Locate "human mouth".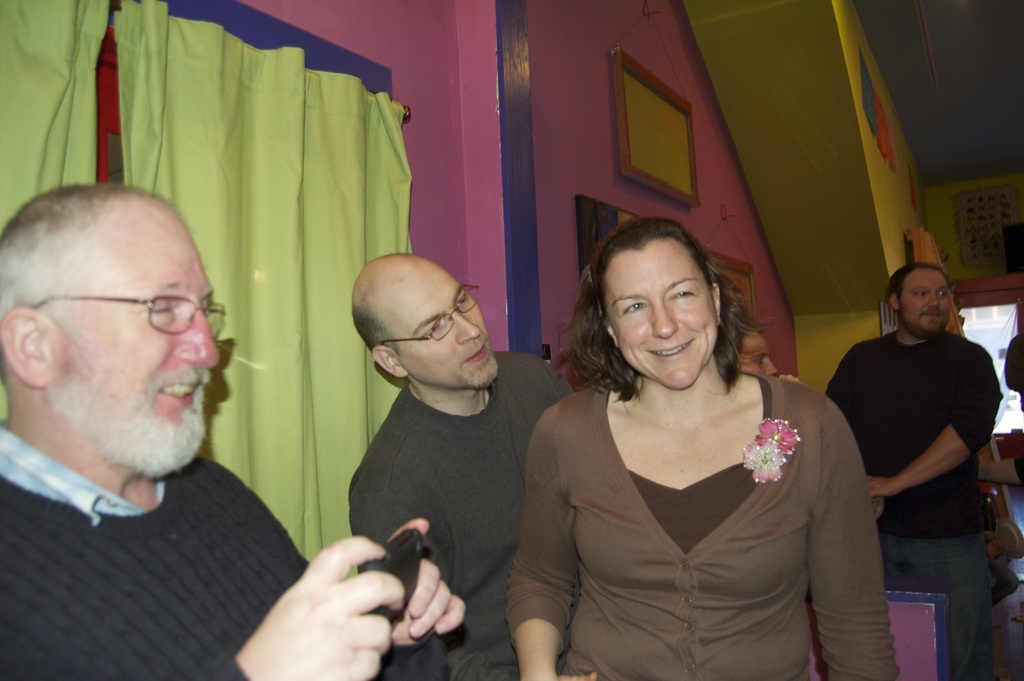
Bounding box: left=646, top=334, right=694, bottom=362.
